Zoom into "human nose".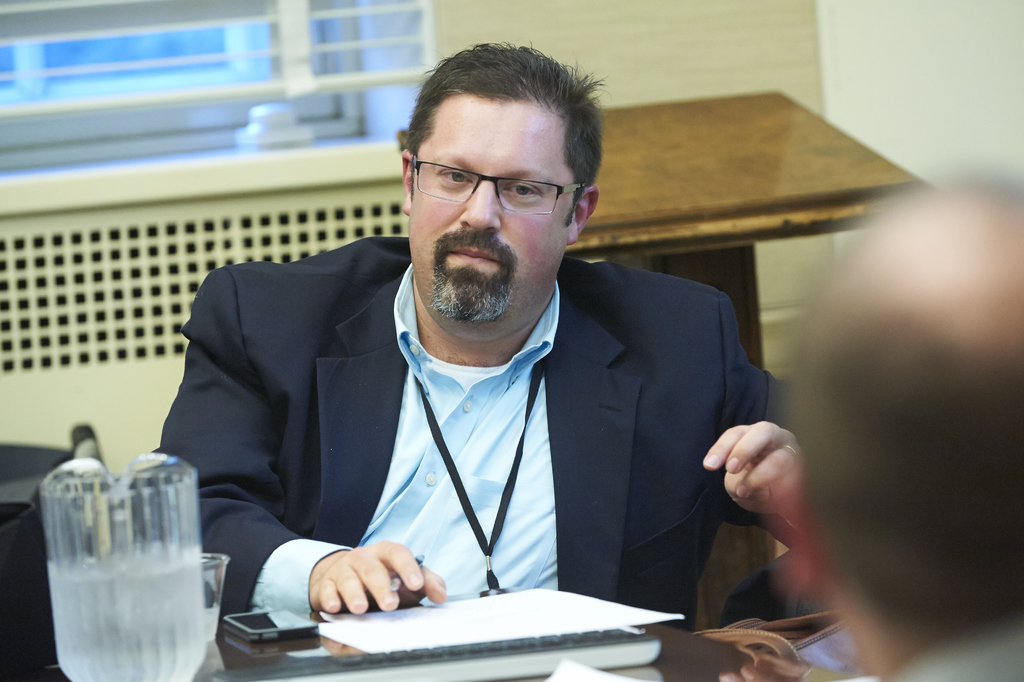
Zoom target: bbox=[462, 182, 499, 232].
